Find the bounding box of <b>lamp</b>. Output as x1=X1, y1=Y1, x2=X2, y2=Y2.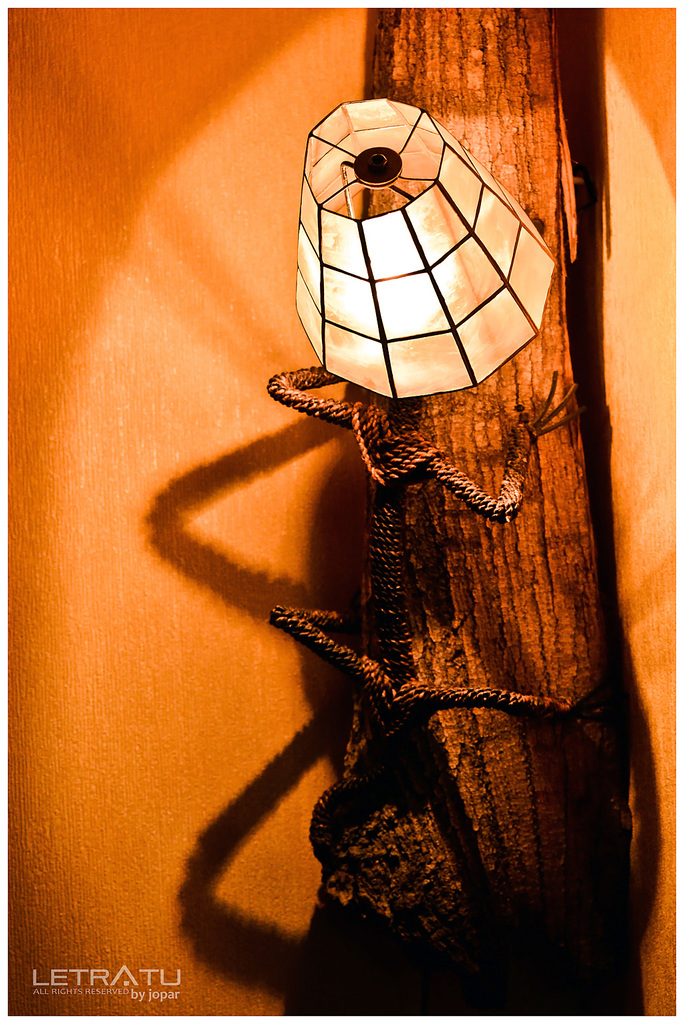
x1=268, y1=95, x2=607, y2=1003.
